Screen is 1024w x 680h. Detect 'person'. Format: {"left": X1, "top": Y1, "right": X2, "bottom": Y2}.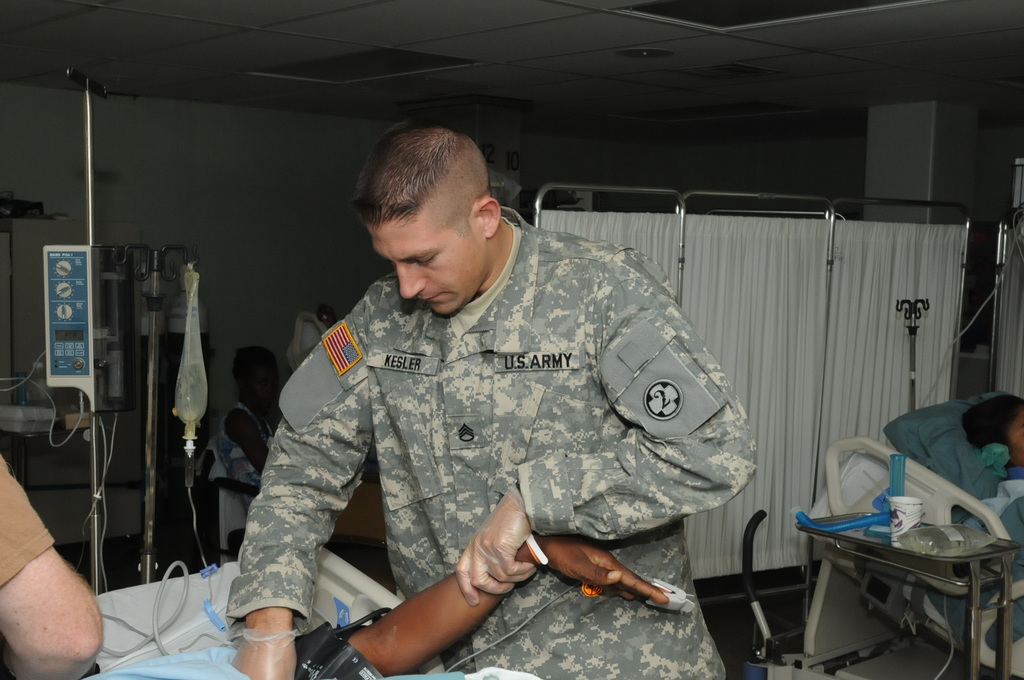
{"left": 953, "top": 396, "right": 1023, "bottom": 470}.
